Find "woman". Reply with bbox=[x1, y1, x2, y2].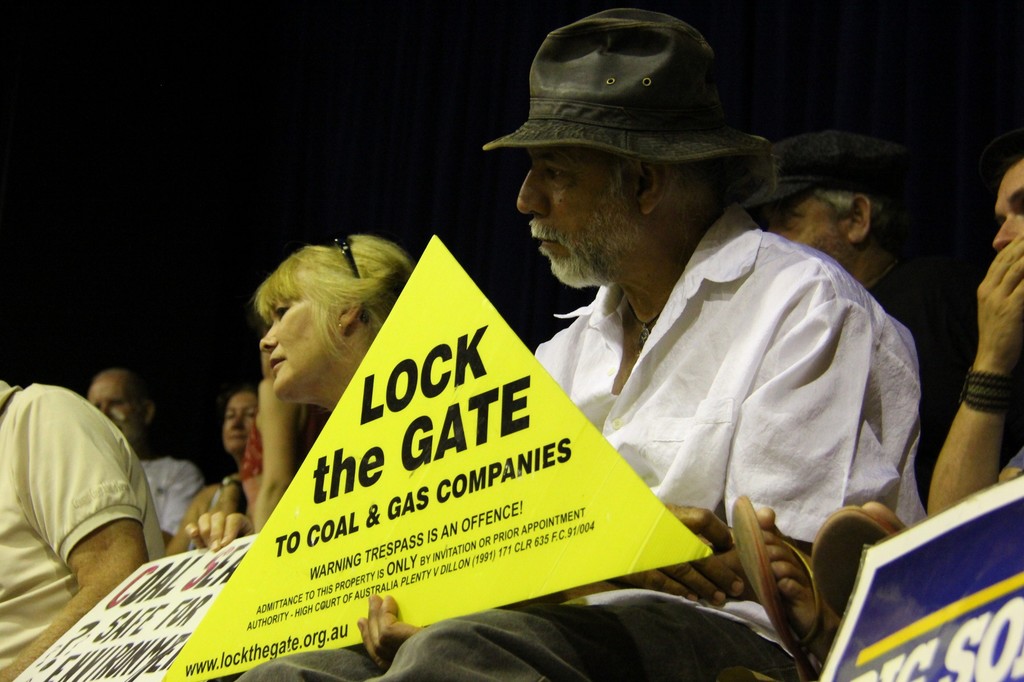
bbox=[163, 385, 263, 556].
